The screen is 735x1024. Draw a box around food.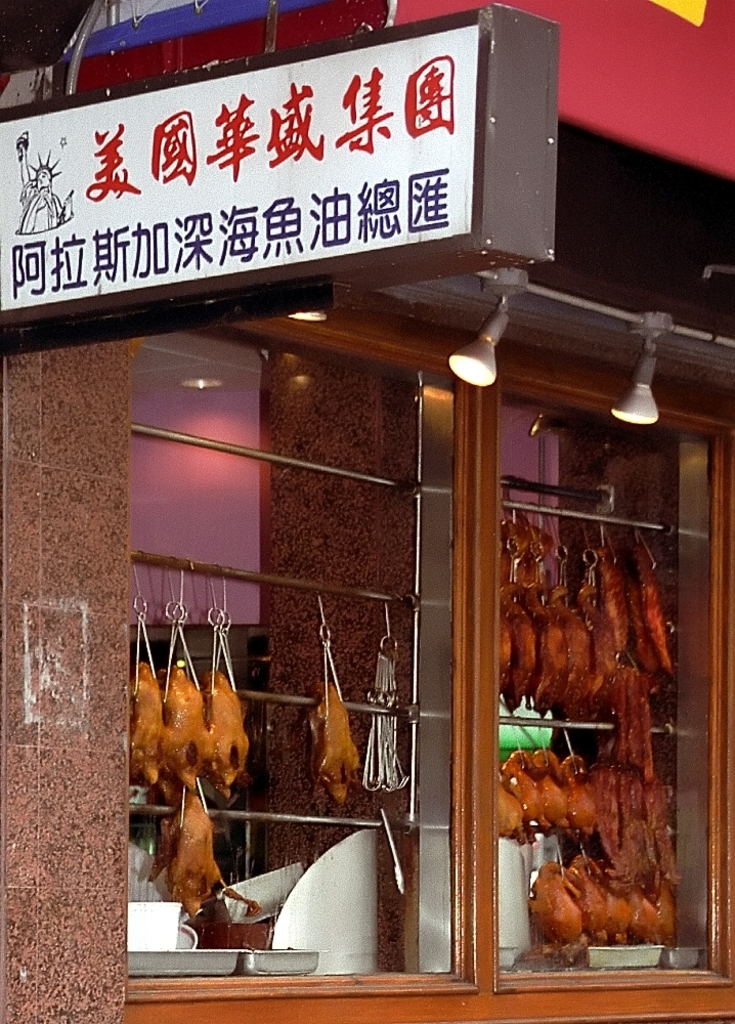
(148, 785, 231, 916).
